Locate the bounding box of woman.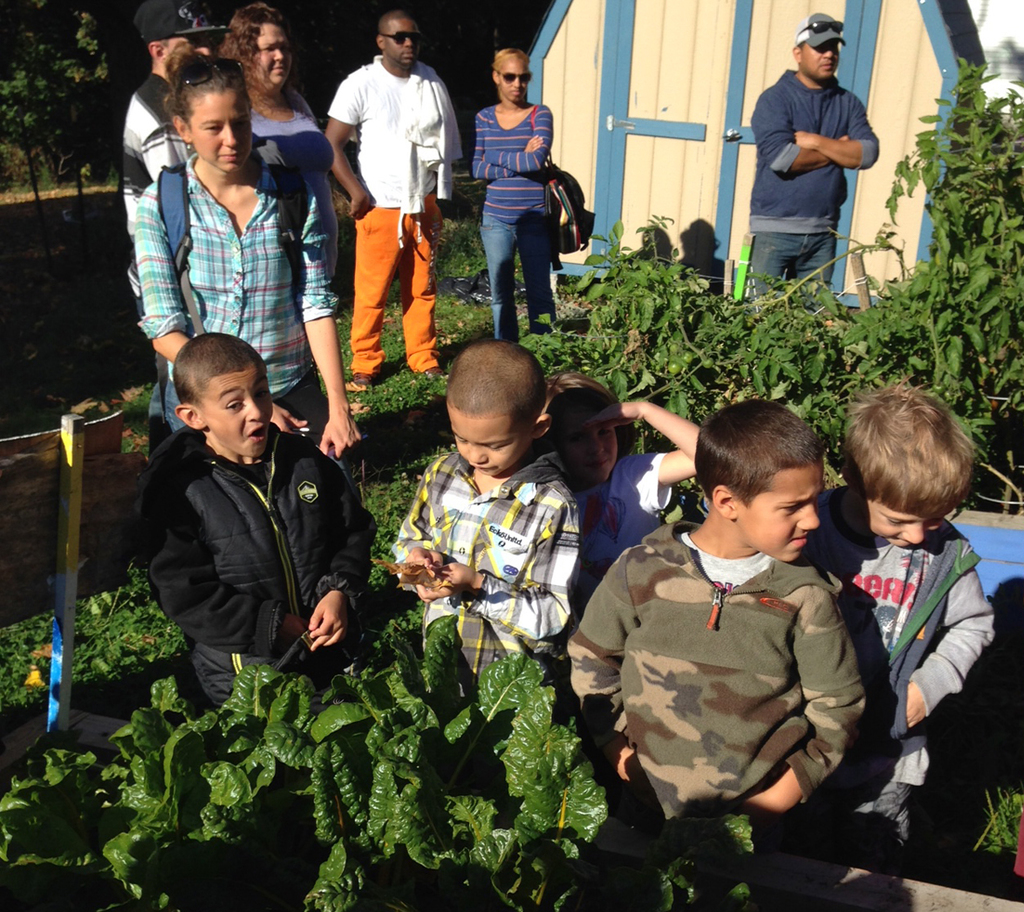
Bounding box: region(472, 47, 558, 343).
